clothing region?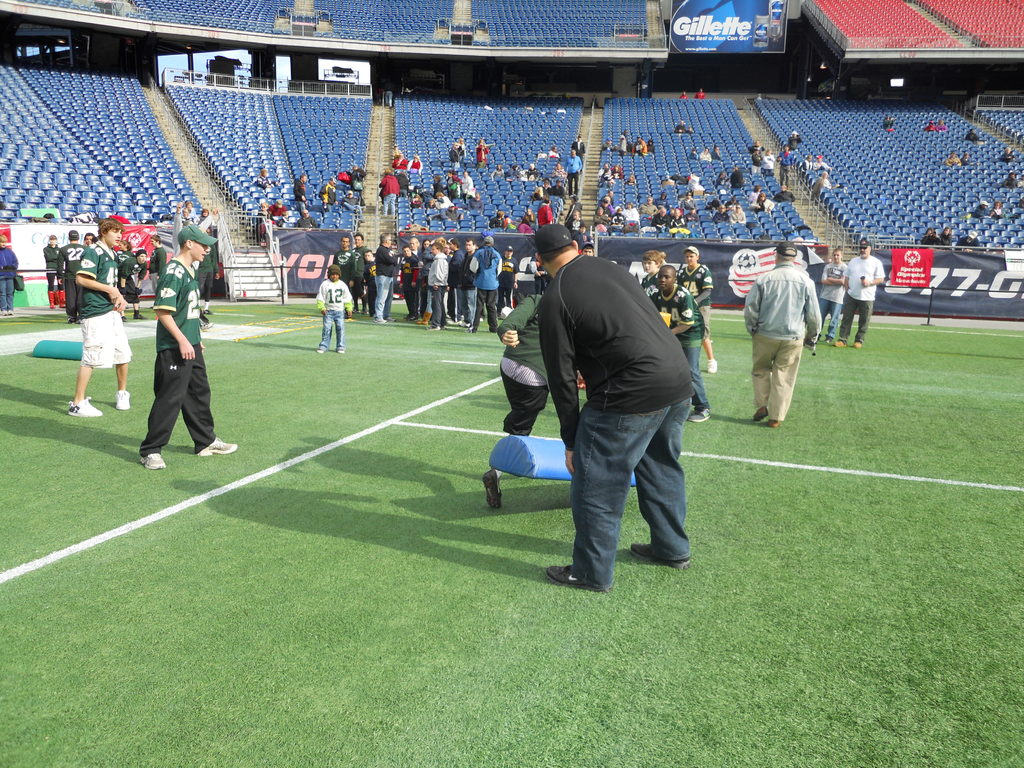
(81, 246, 136, 361)
